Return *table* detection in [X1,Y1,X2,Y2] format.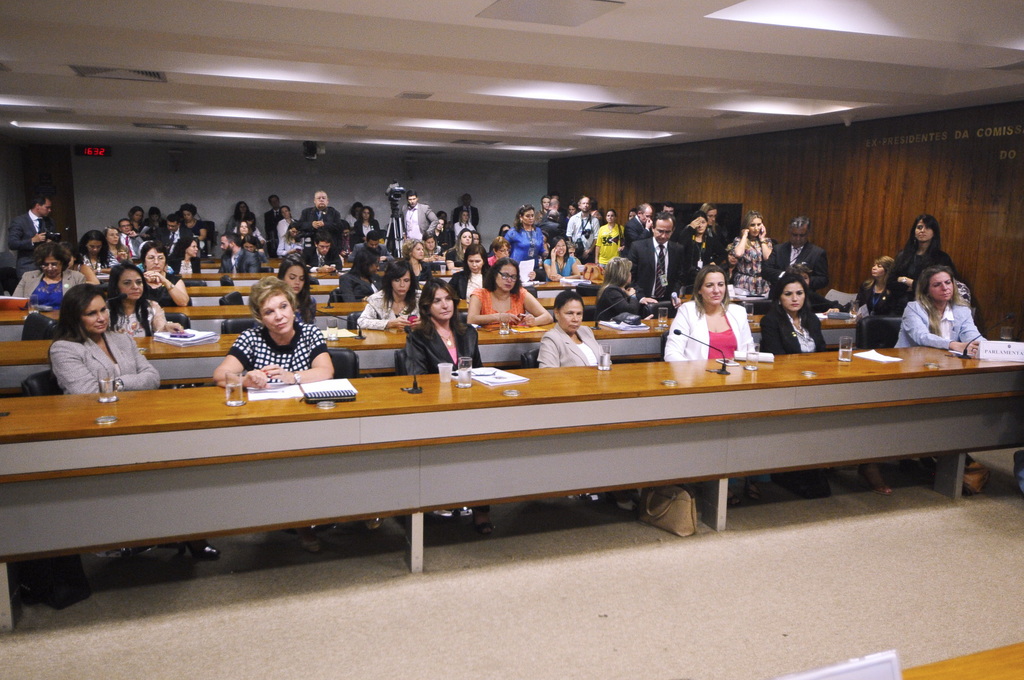
[0,342,1023,574].
